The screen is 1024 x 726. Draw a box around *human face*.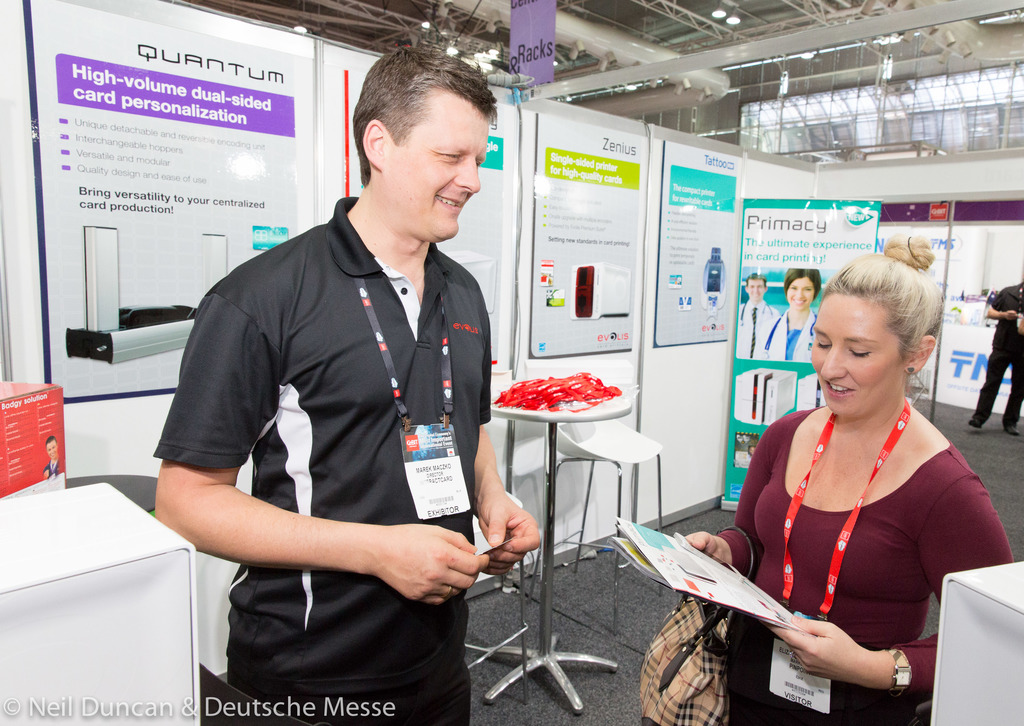
(749, 280, 766, 296).
